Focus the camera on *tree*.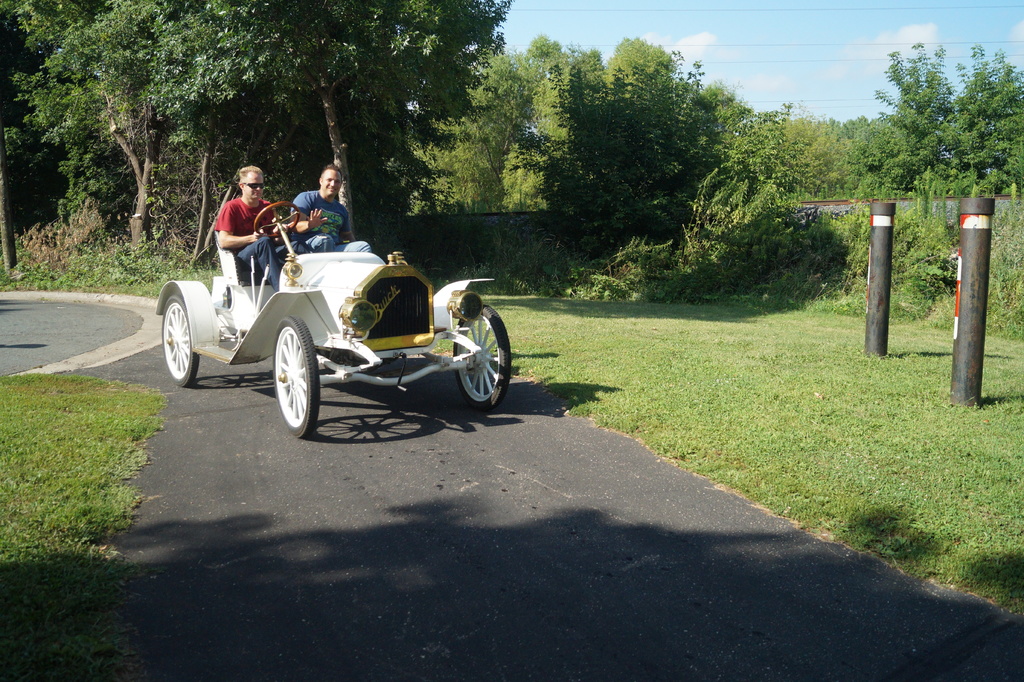
Focus region: box=[887, 62, 995, 200].
